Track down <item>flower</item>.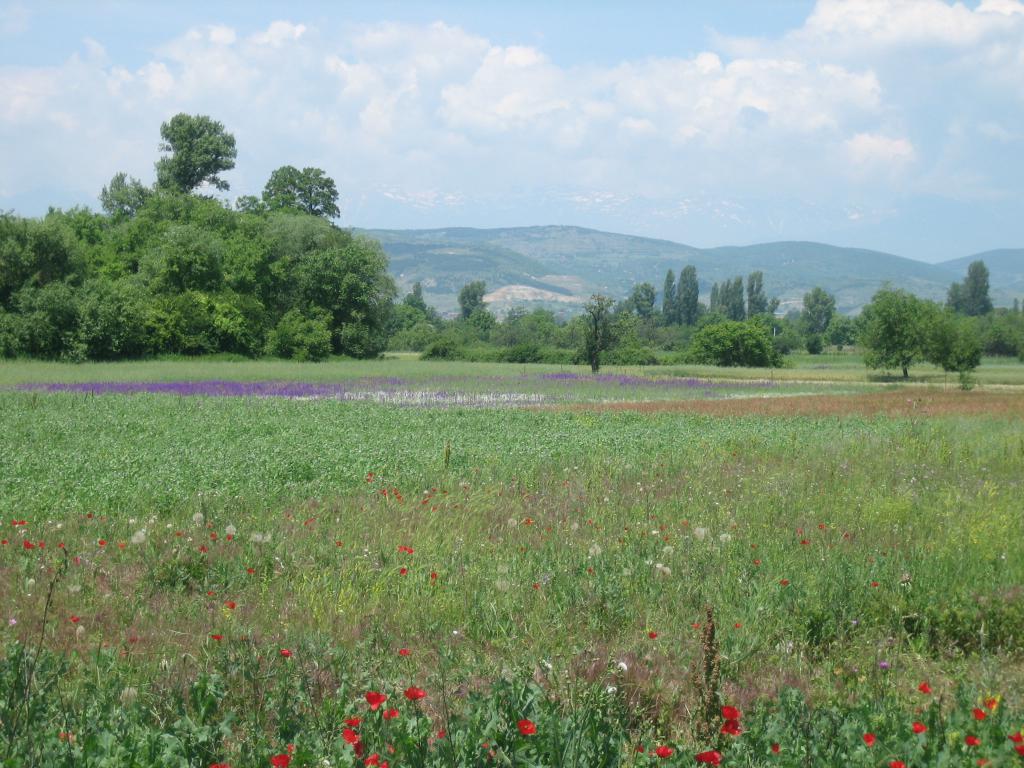
Tracked to 1007 730 1023 744.
